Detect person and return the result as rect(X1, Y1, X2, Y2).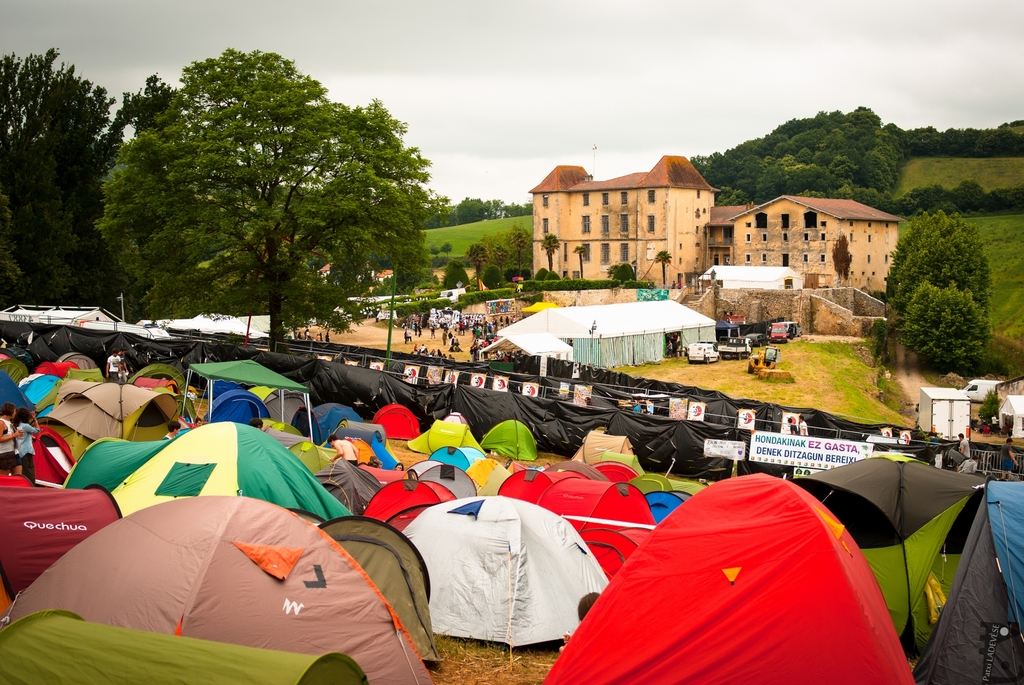
rect(161, 417, 179, 445).
